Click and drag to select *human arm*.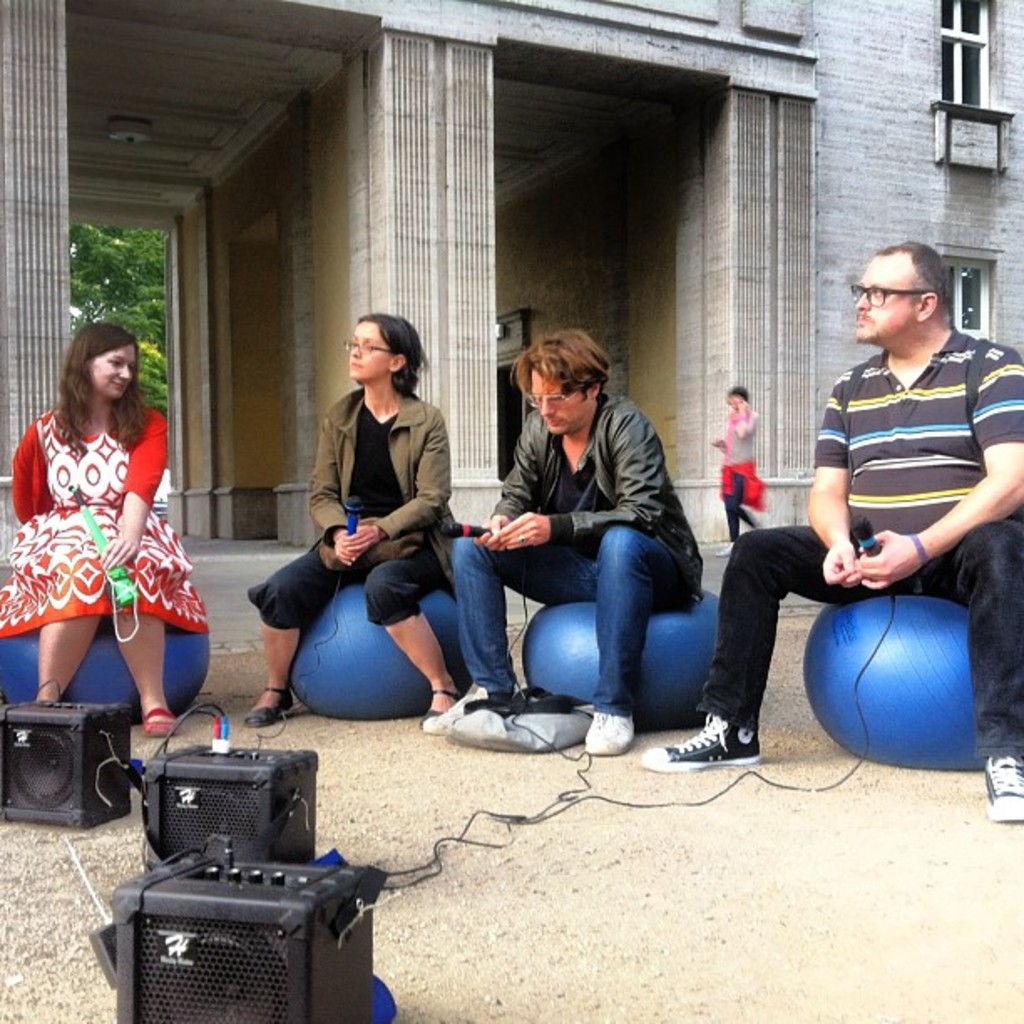
Selection: detection(340, 400, 457, 549).
